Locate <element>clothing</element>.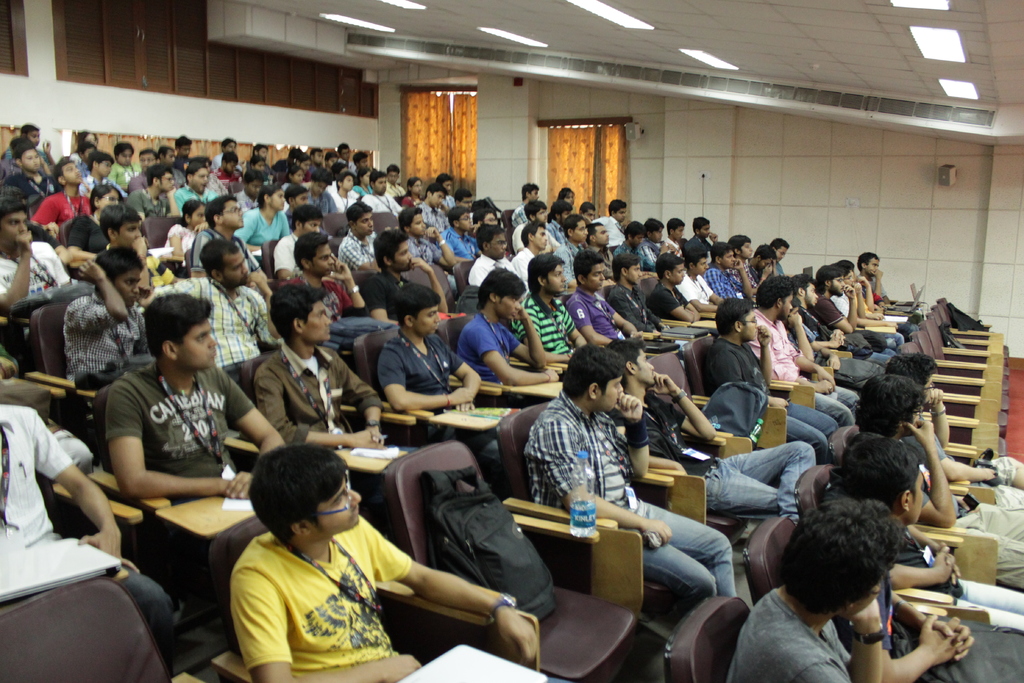
Bounding box: bbox=[767, 258, 793, 284].
